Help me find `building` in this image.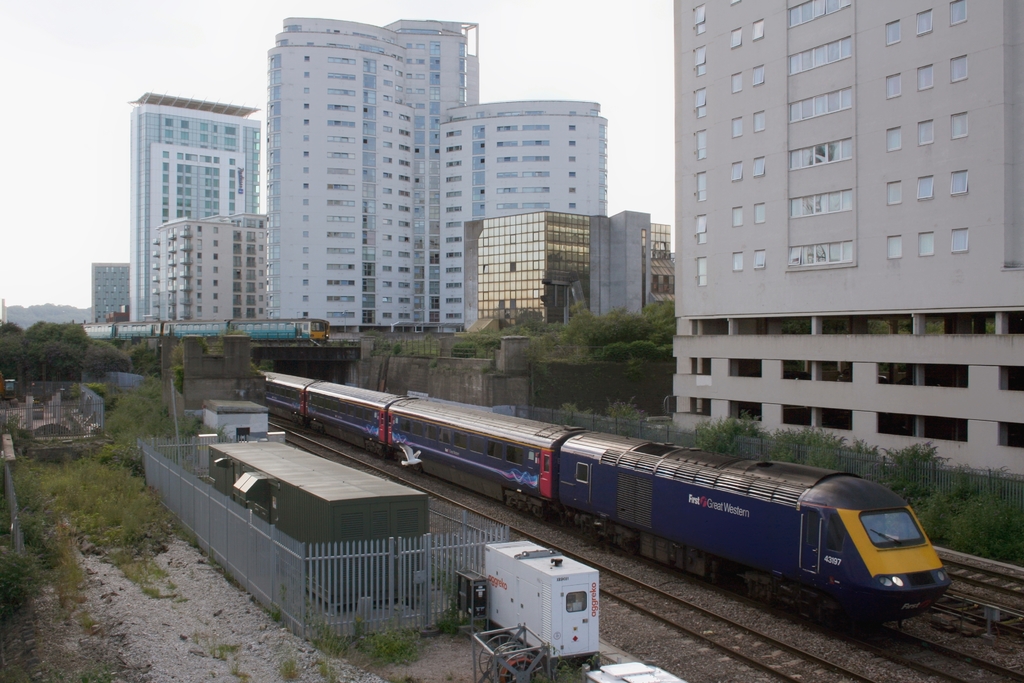
Found it: l=668, t=0, r=1023, b=483.
